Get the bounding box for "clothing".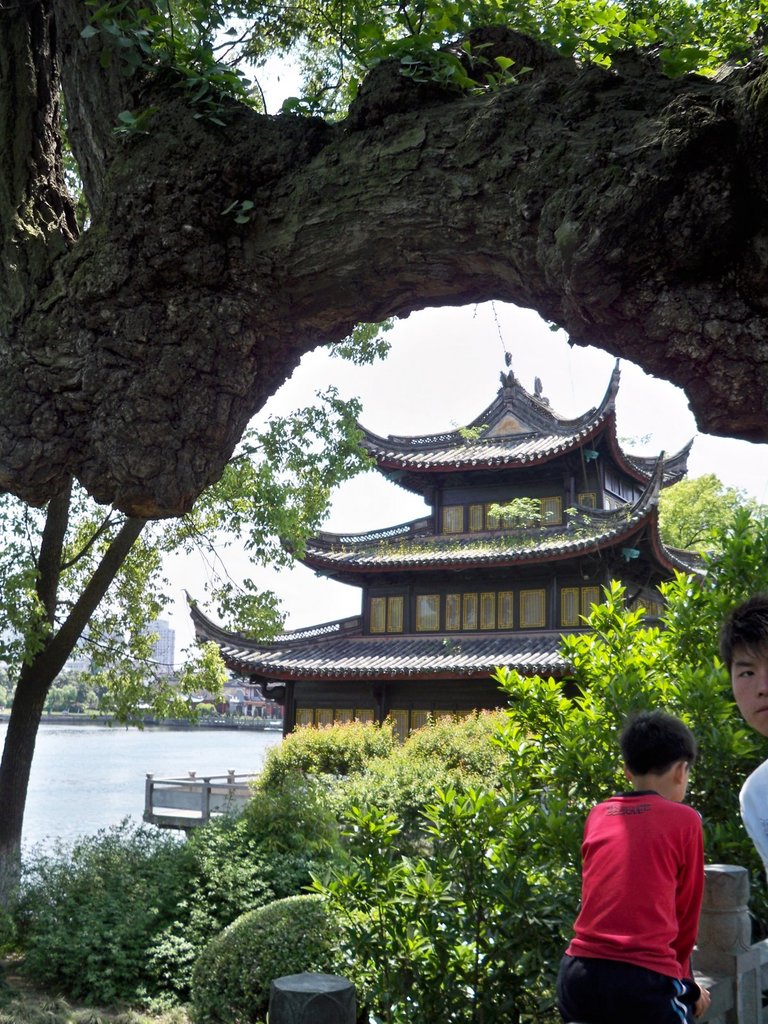
detection(575, 776, 719, 995).
